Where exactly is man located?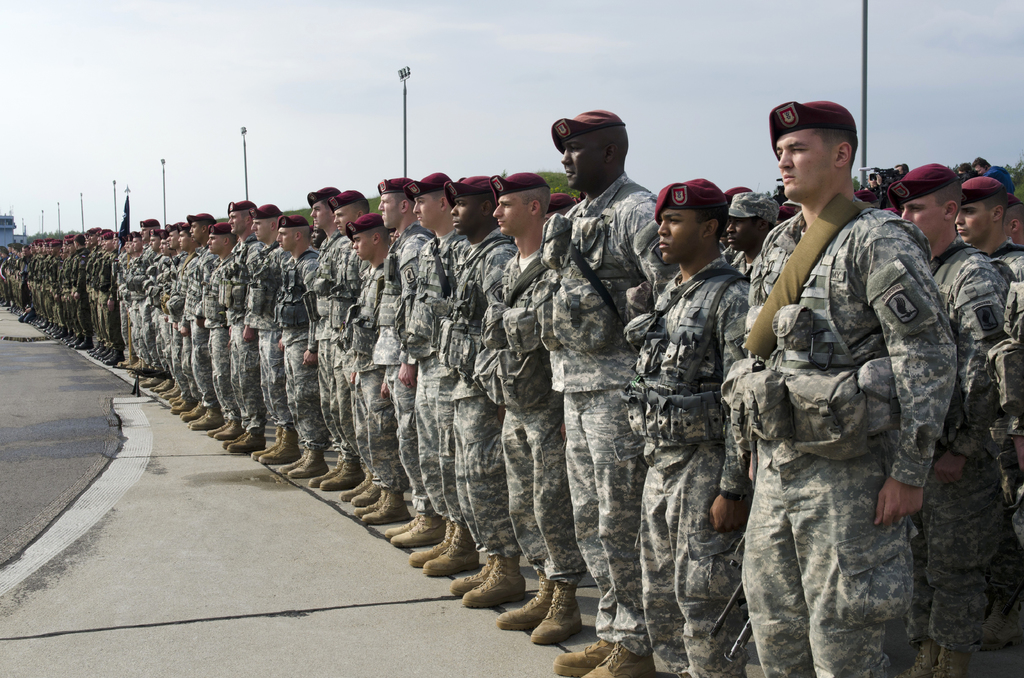
Its bounding box is [x1=648, y1=210, x2=749, y2=677].
